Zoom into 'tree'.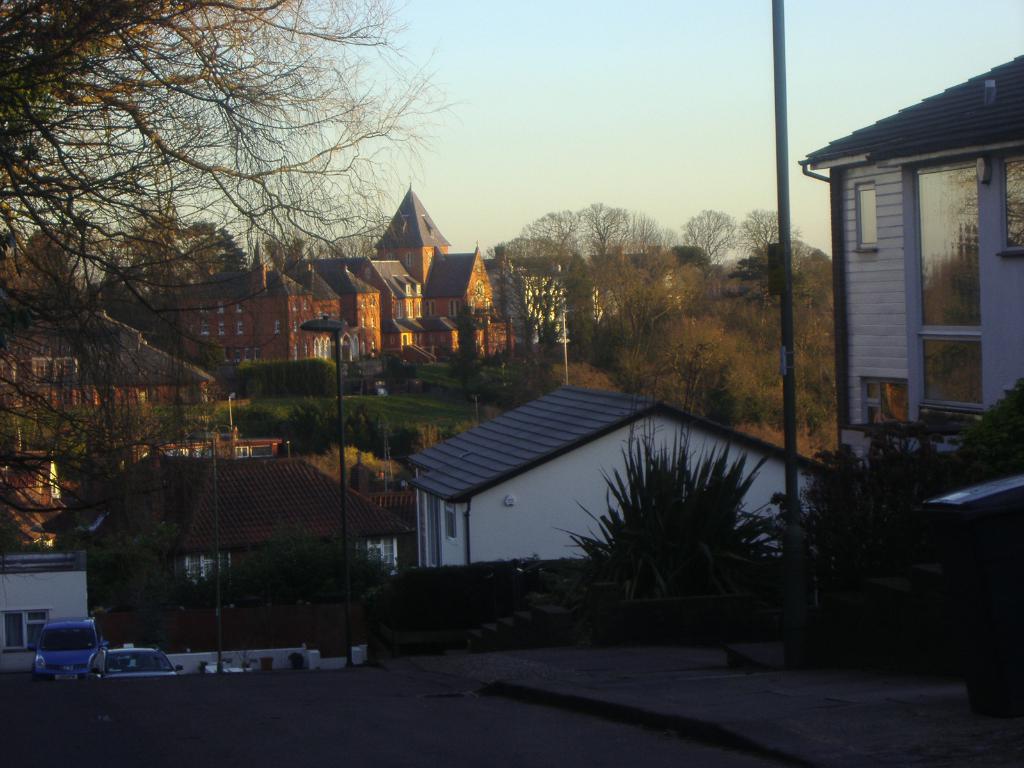
Zoom target: {"left": 28, "top": 26, "right": 387, "bottom": 527}.
